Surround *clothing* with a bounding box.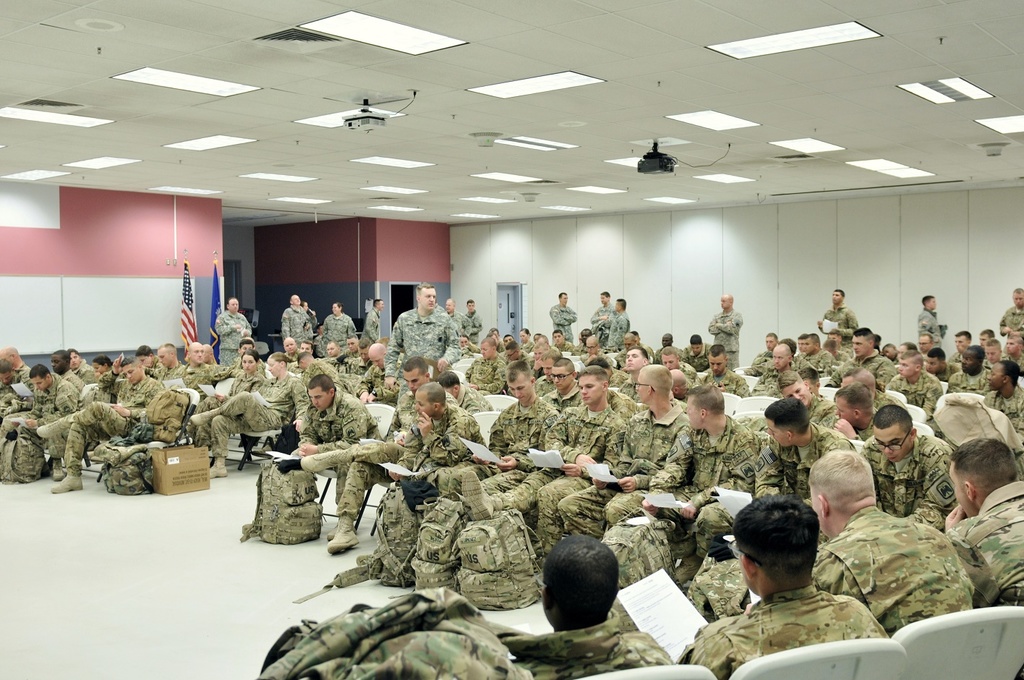
select_region(688, 581, 887, 679).
